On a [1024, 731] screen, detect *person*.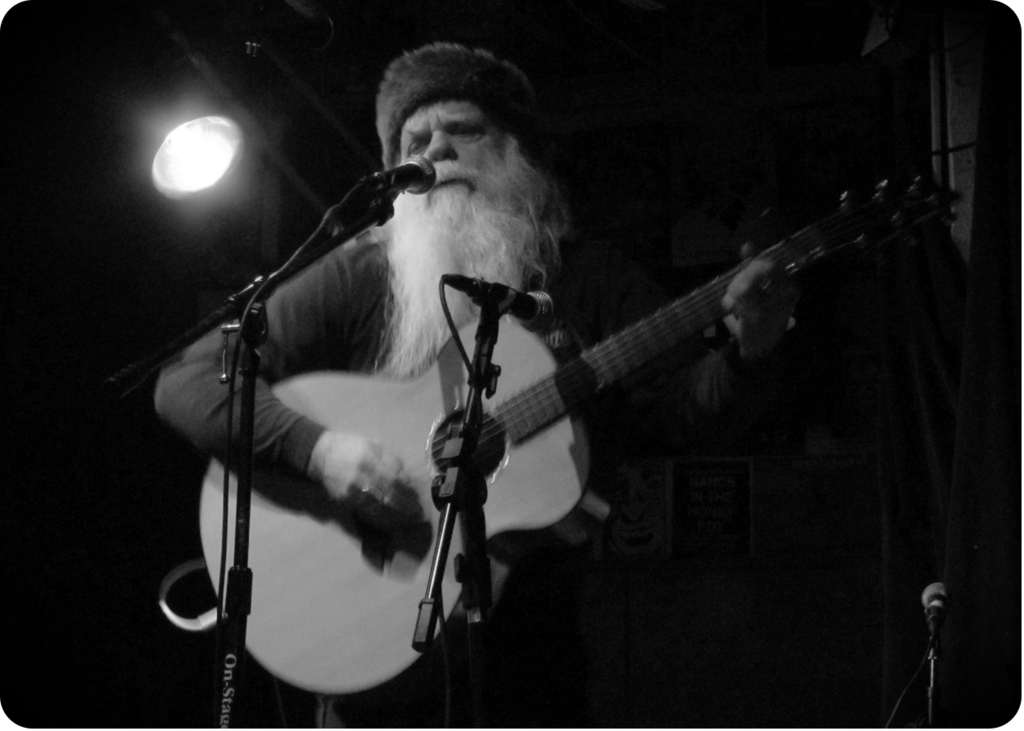
box(211, 41, 894, 694).
